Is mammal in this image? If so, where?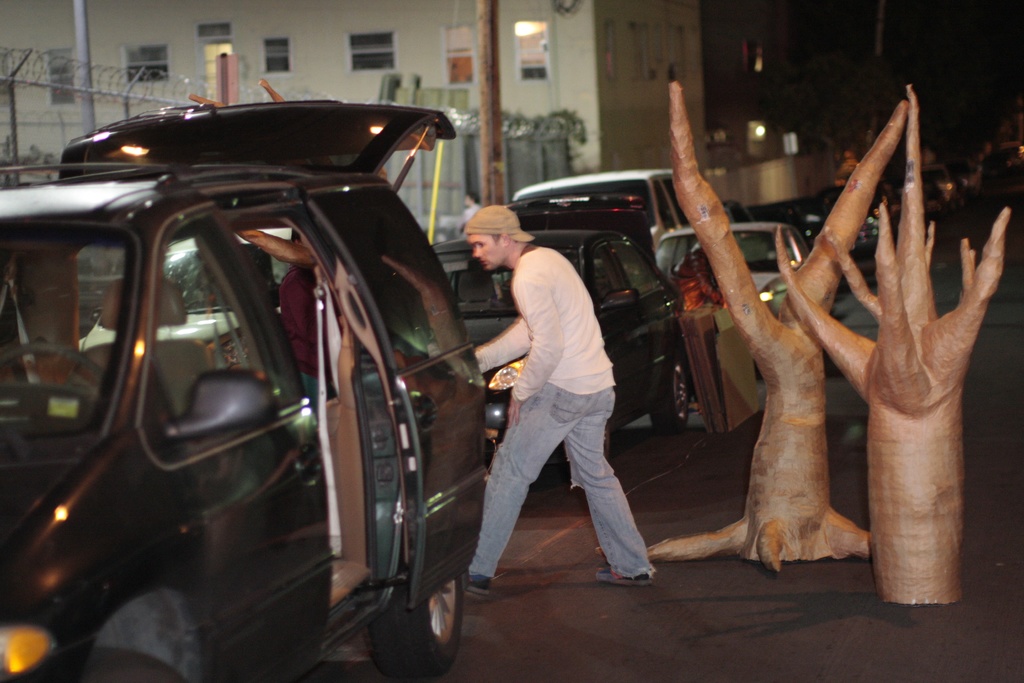
Yes, at {"x1": 474, "y1": 169, "x2": 654, "y2": 600}.
